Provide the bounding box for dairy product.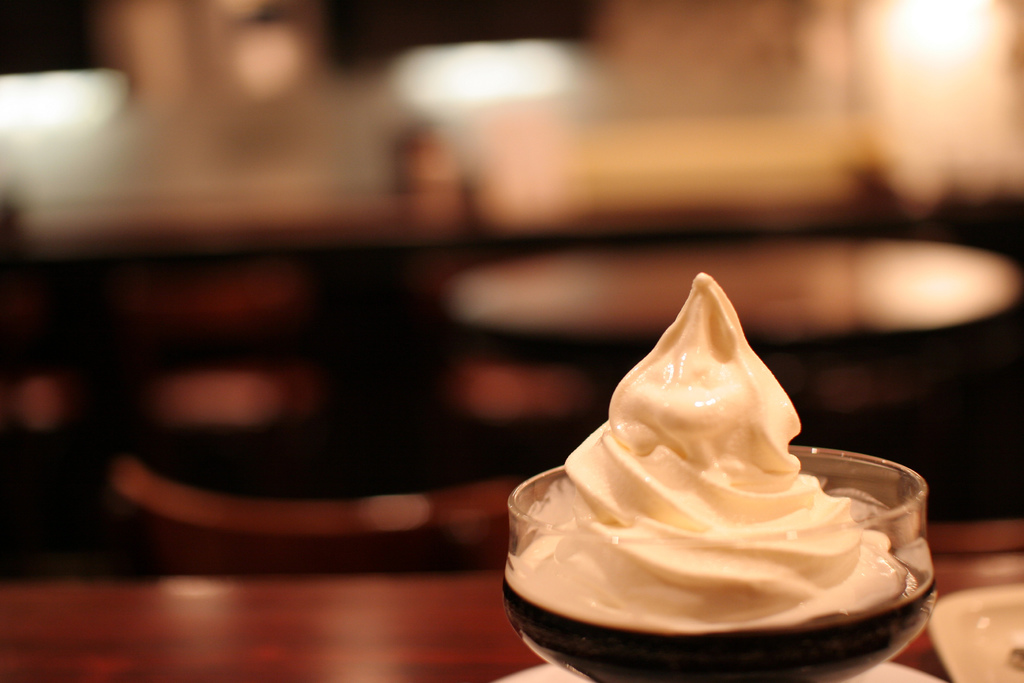
x1=561 y1=285 x2=913 y2=629.
